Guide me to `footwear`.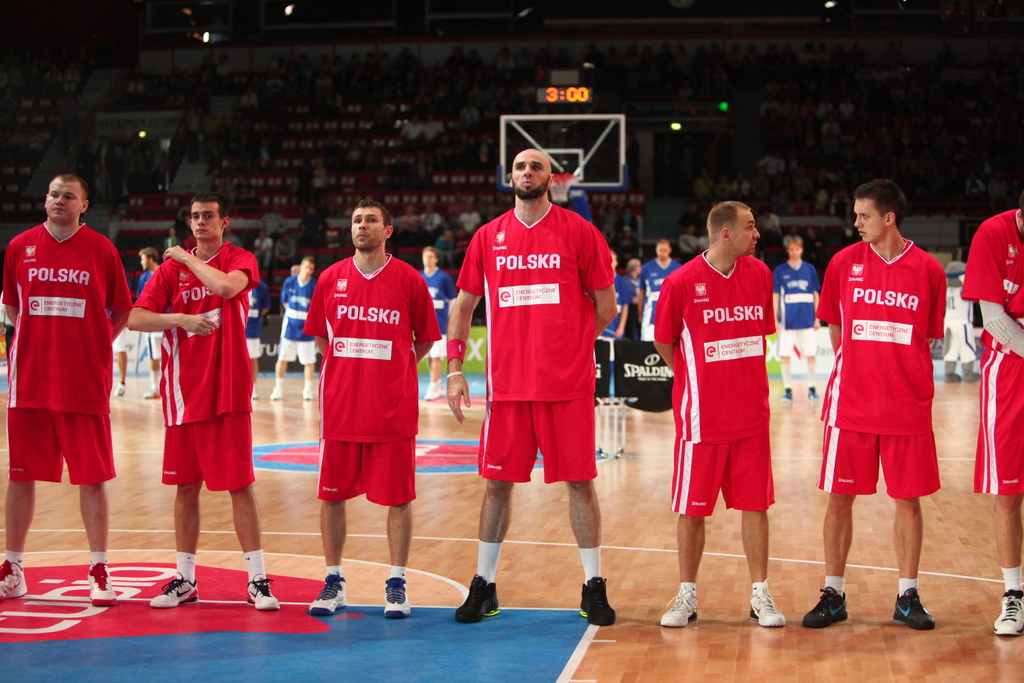
Guidance: box(803, 584, 847, 624).
